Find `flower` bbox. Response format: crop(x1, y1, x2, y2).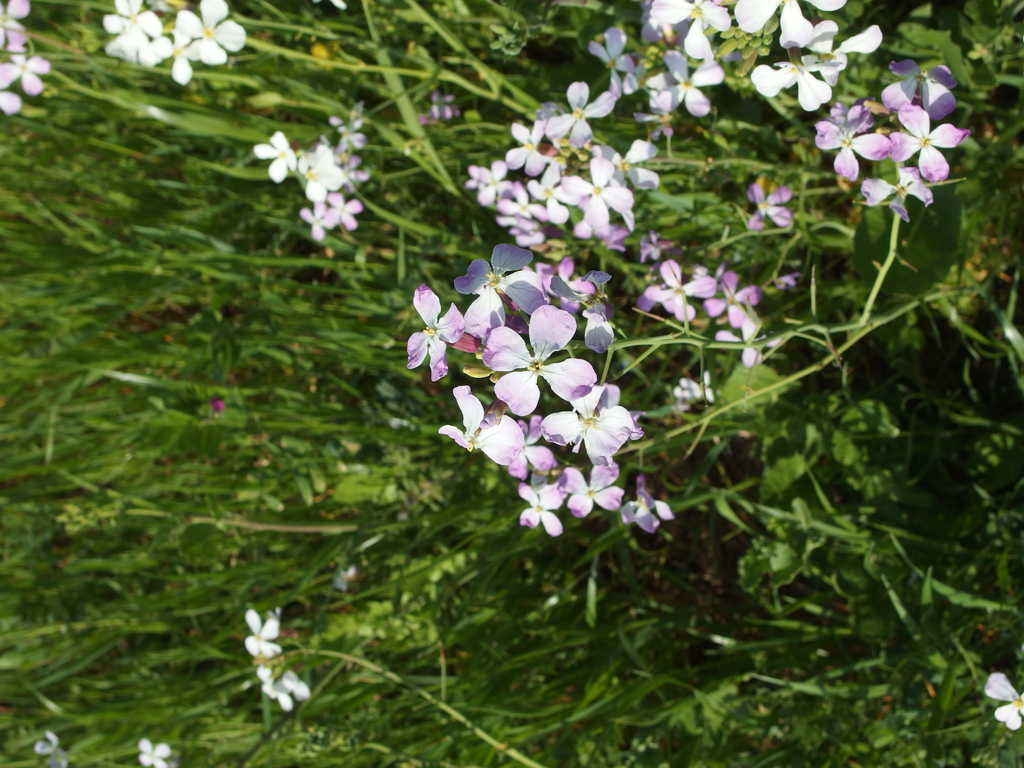
crop(131, 735, 170, 767).
